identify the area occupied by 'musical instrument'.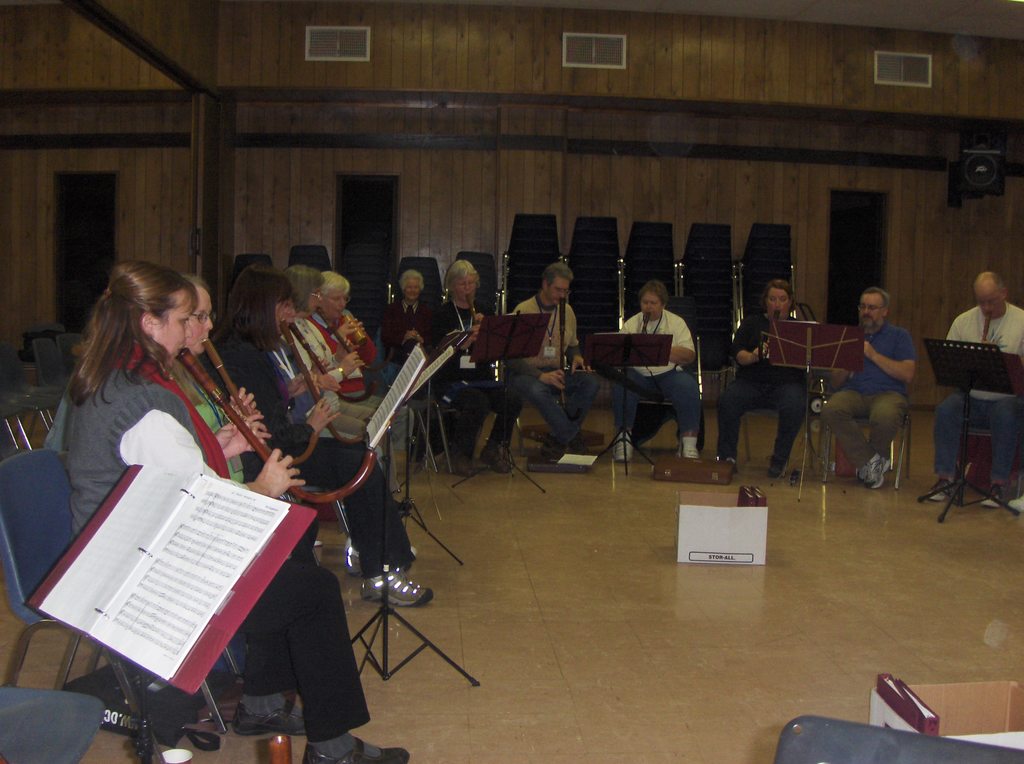
Area: [left=279, top=324, right=371, bottom=448].
